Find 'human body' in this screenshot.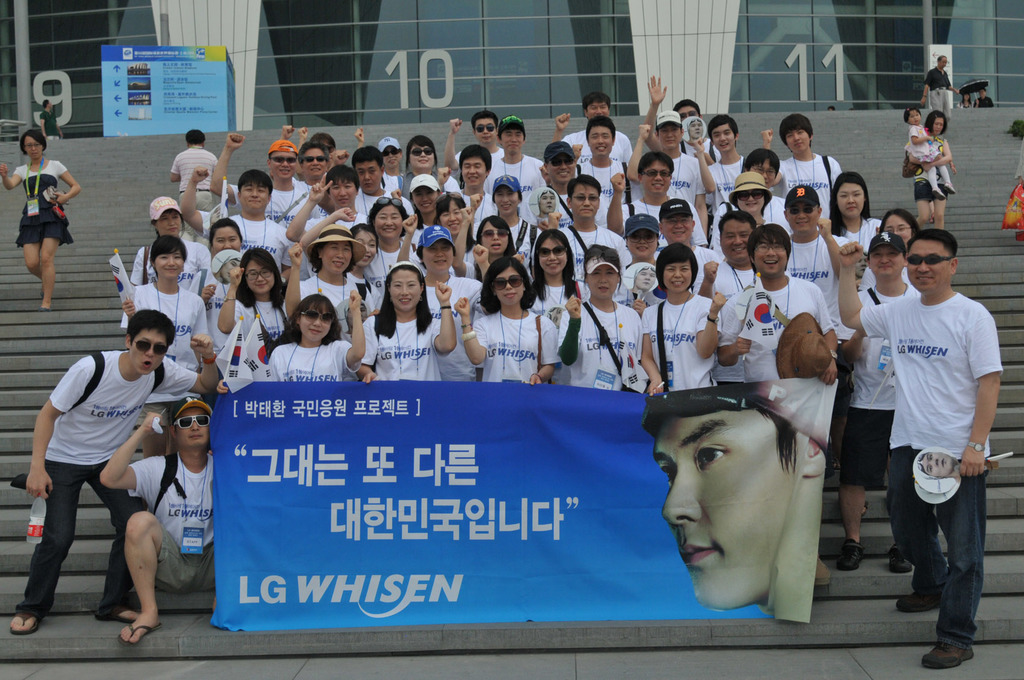
The bounding box for 'human body' is BBox(900, 111, 955, 233).
